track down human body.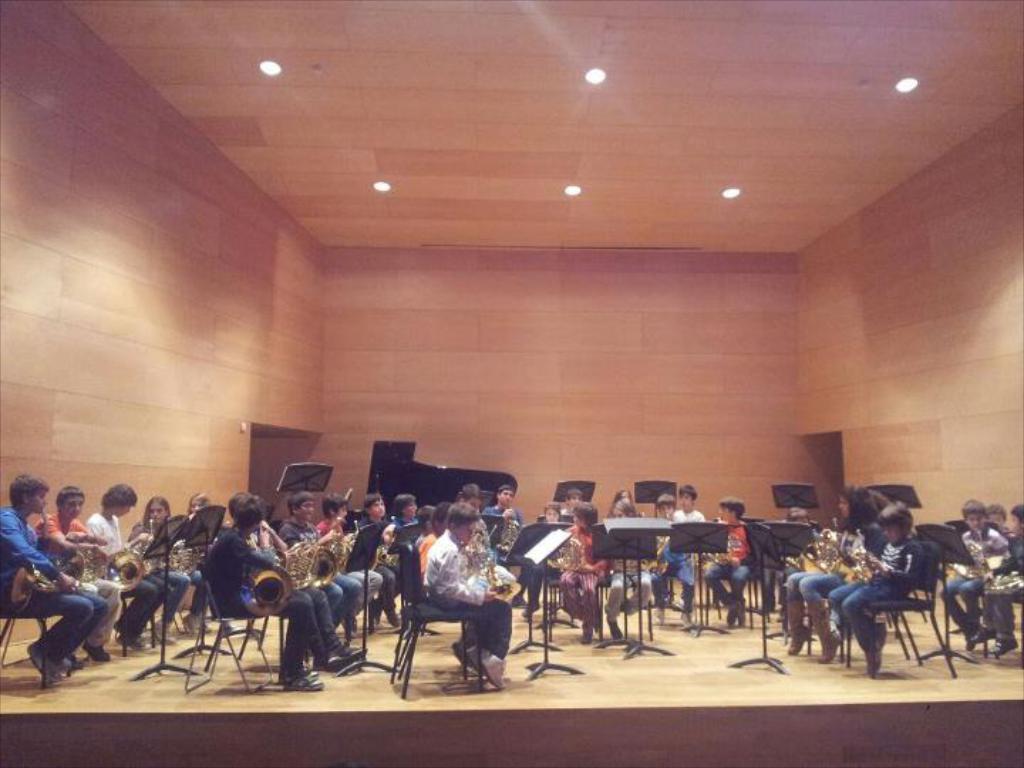
Tracked to 276 492 344 644.
